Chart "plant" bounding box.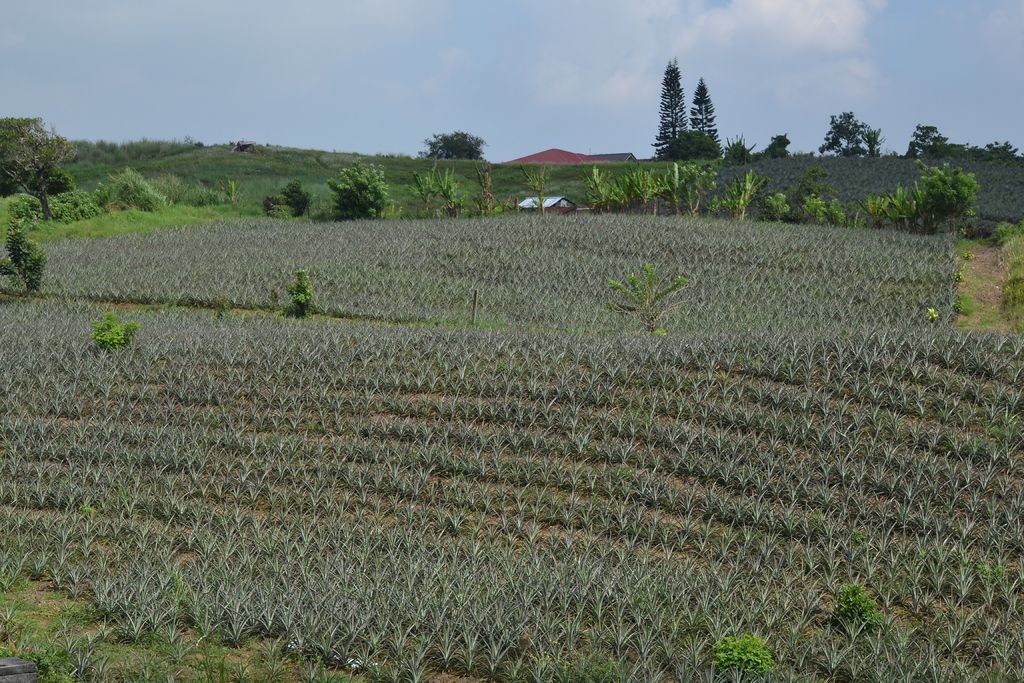
Charted: pyautogui.locateOnScreen(834, 582, 884, 628).
